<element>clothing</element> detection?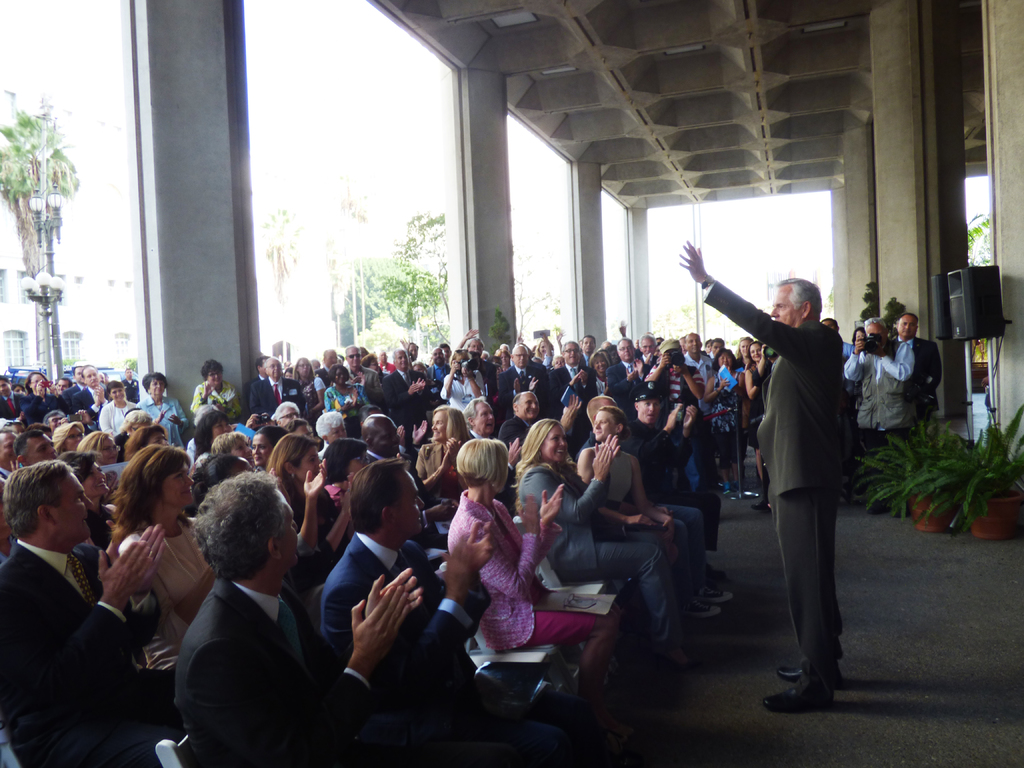
(375, 369, 430, 444)
